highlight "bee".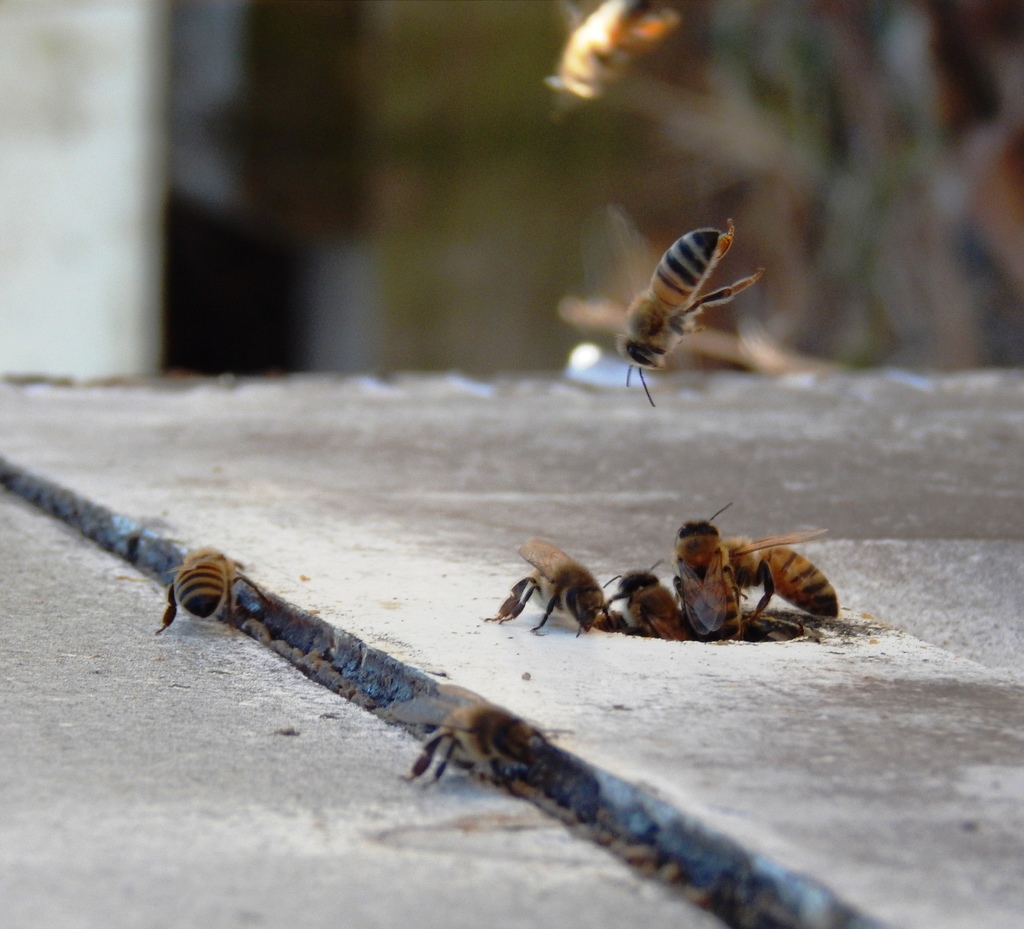
Highlighted region: bbox=(474, 529, 628, 646).
